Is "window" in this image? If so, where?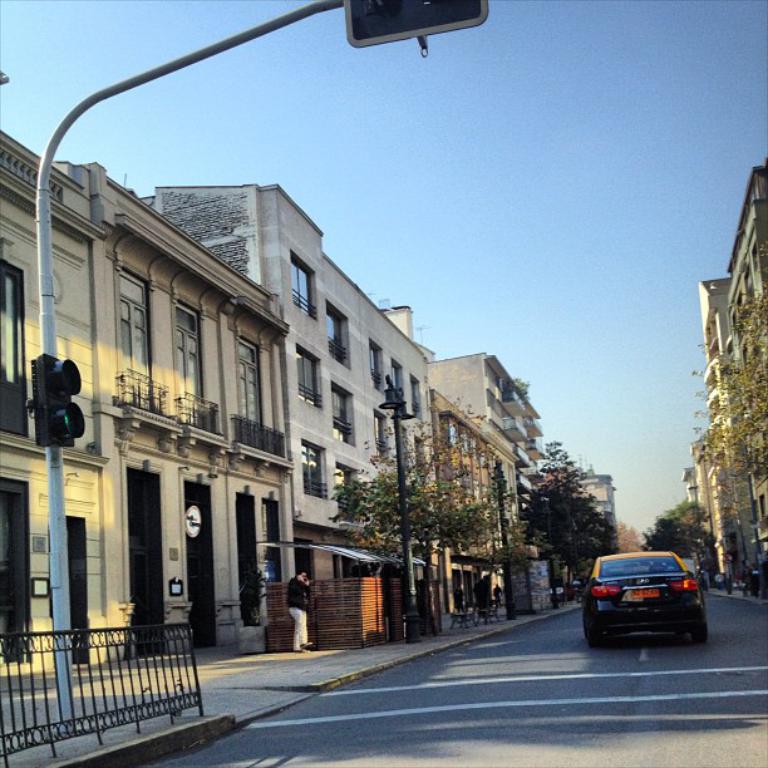
Yes, at 365,343,383,390.
